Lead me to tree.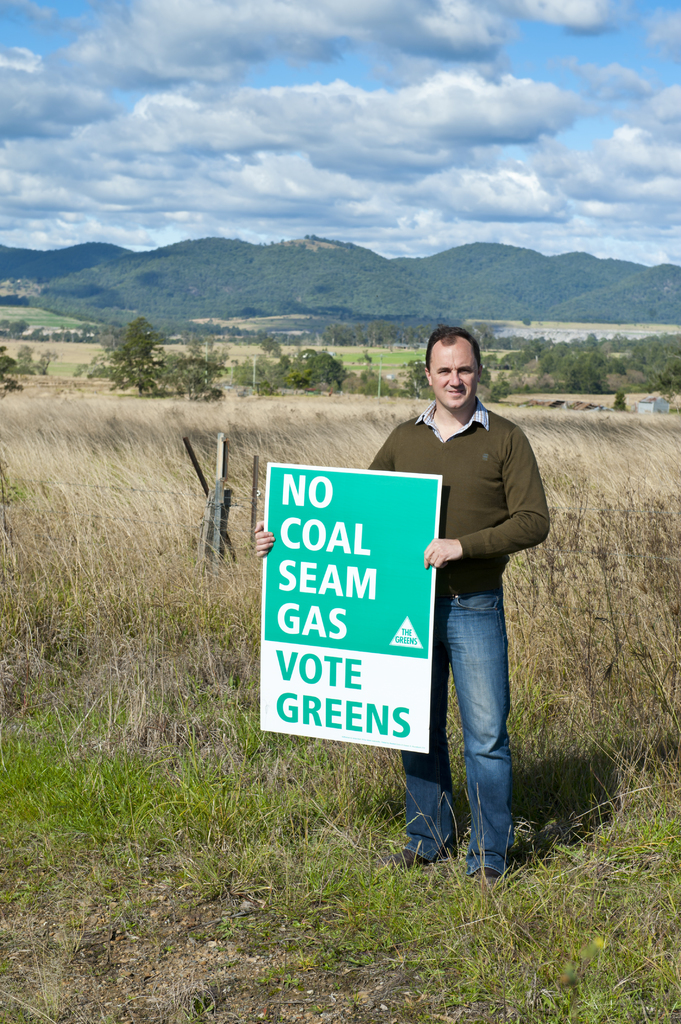
Lead to 252, 346, 348, 395.
